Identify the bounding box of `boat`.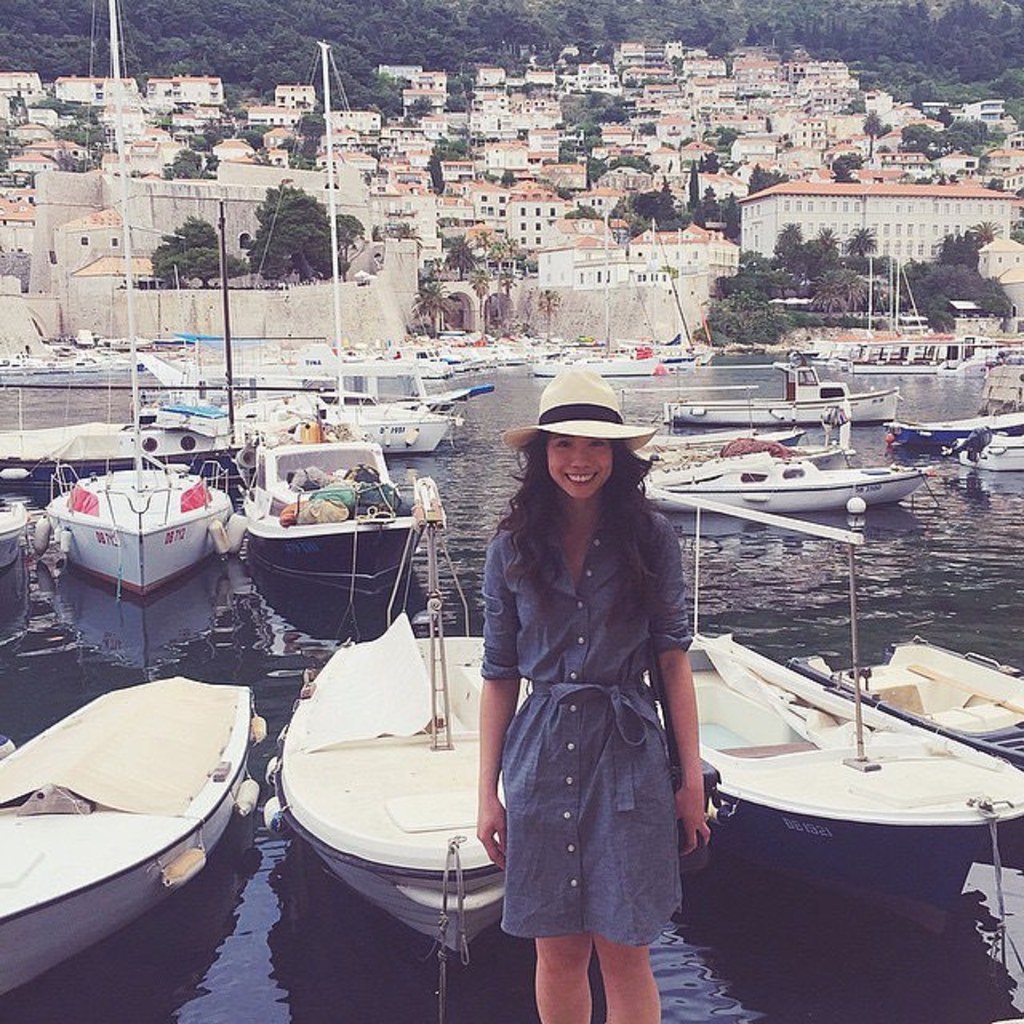
(x1=880, y1=402, x2=1022, y2=482).
